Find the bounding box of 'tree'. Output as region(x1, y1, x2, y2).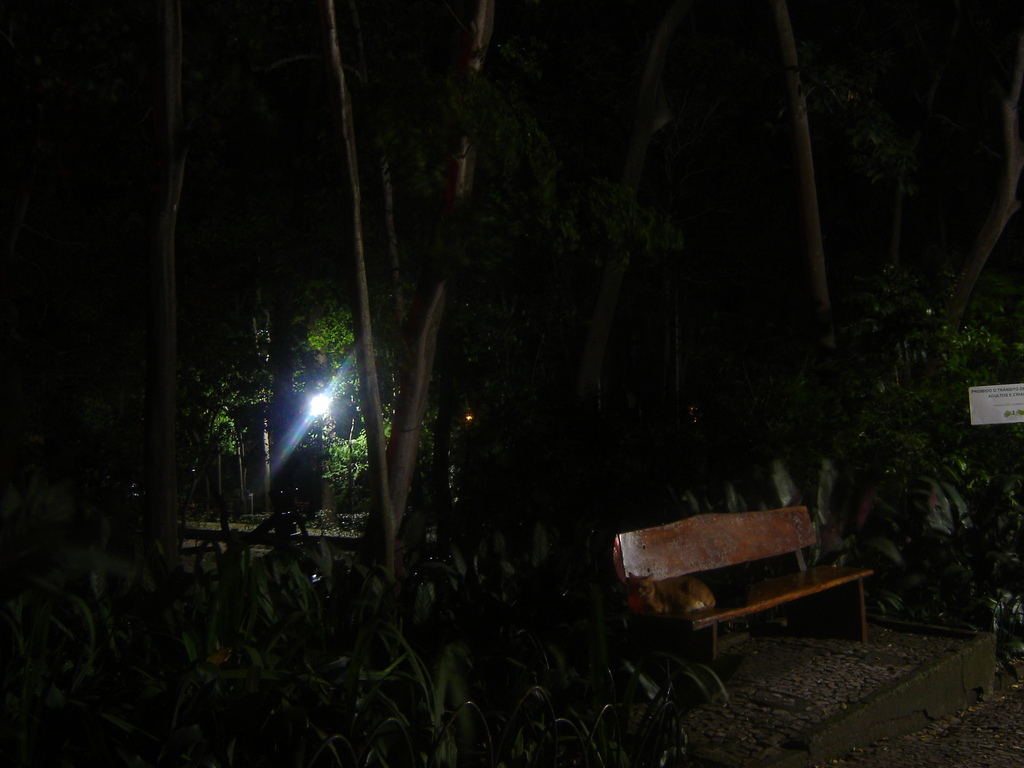
region(123, 0, 735, 595).
